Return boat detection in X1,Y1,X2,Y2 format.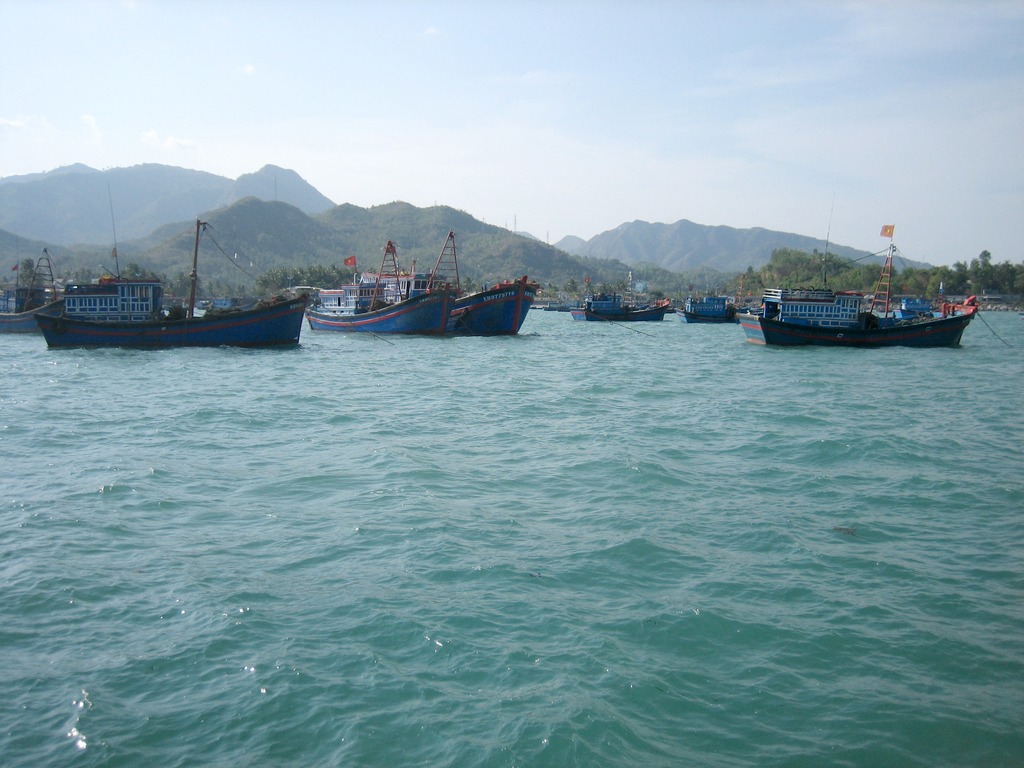
35,213,316,346.
